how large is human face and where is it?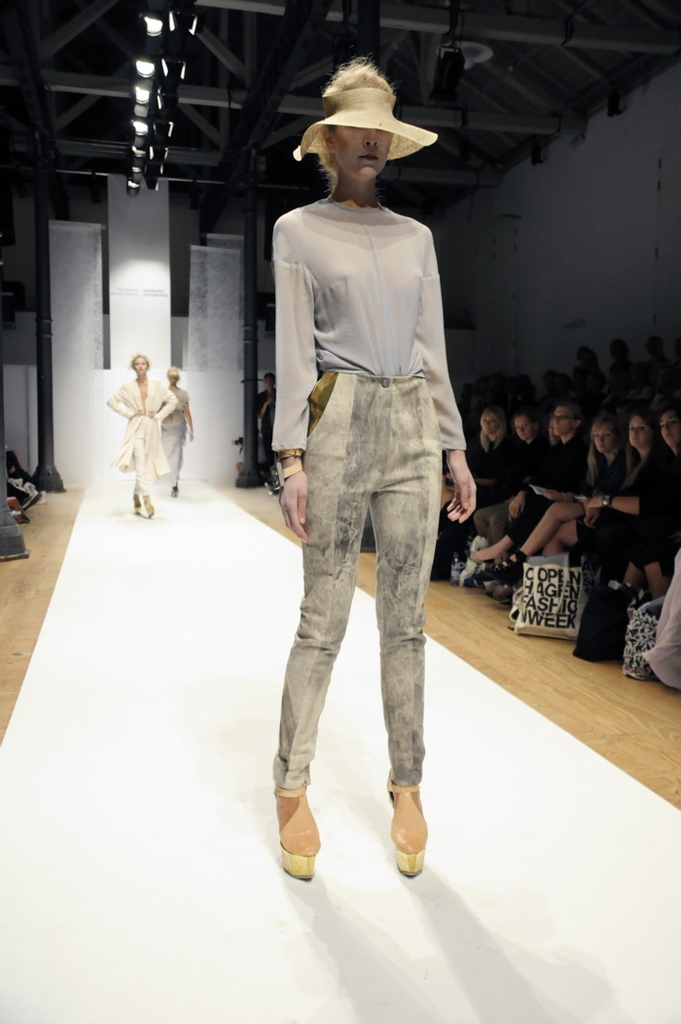
Bounding box: x1=627 y1=417 x2=649 y2=447.
